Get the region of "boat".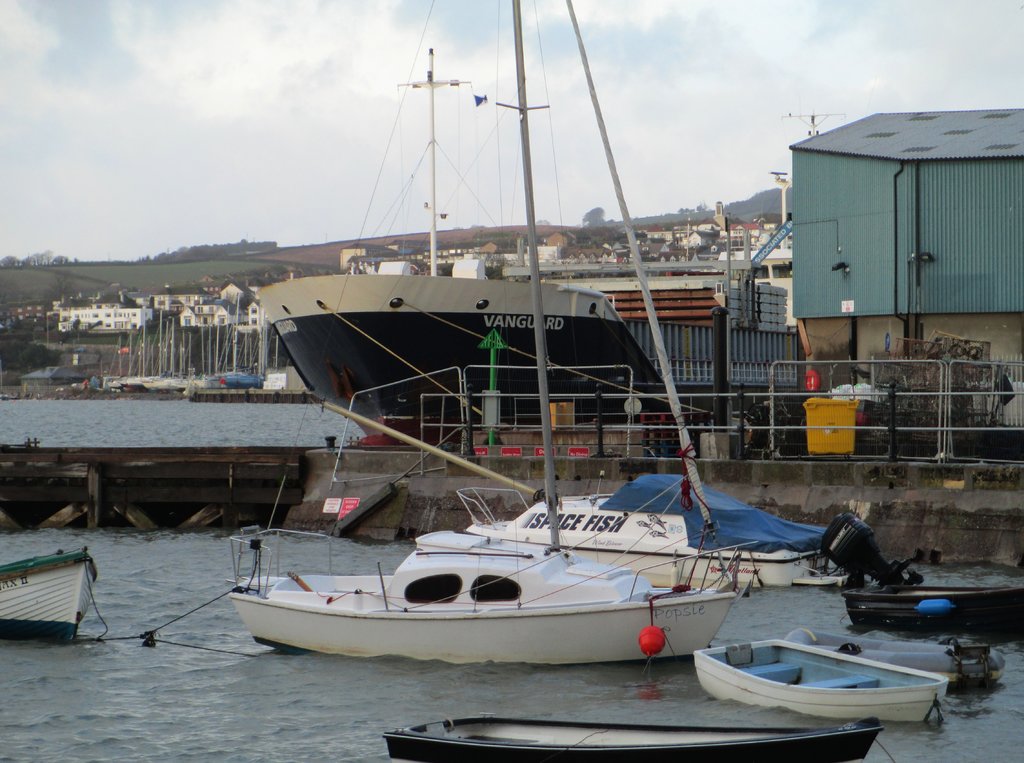
box=[0, 546, 100, 642].
